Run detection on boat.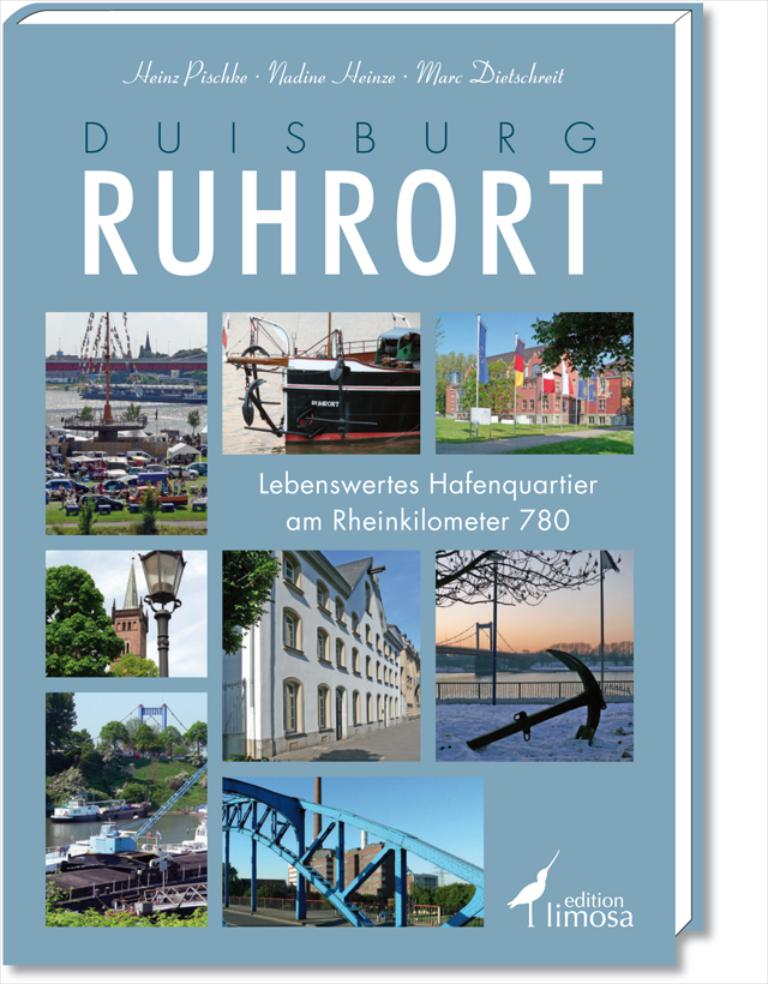
Result: 49 794 107 826.
